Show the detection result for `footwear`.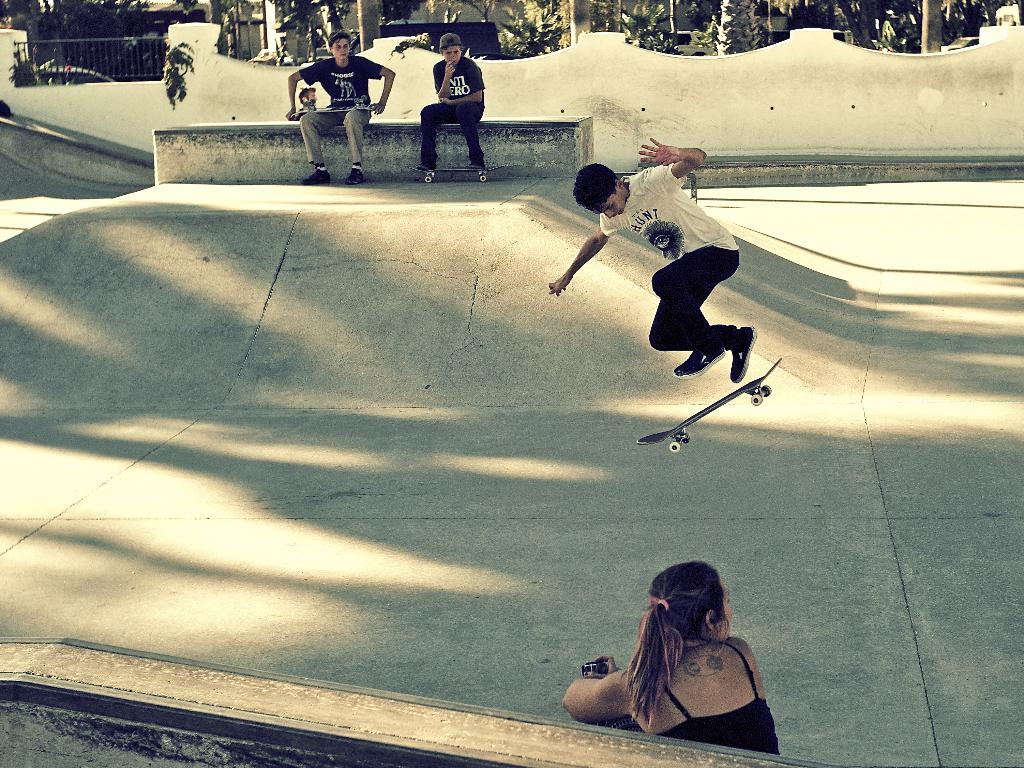
bbox=(301, 168, 329, 188).
